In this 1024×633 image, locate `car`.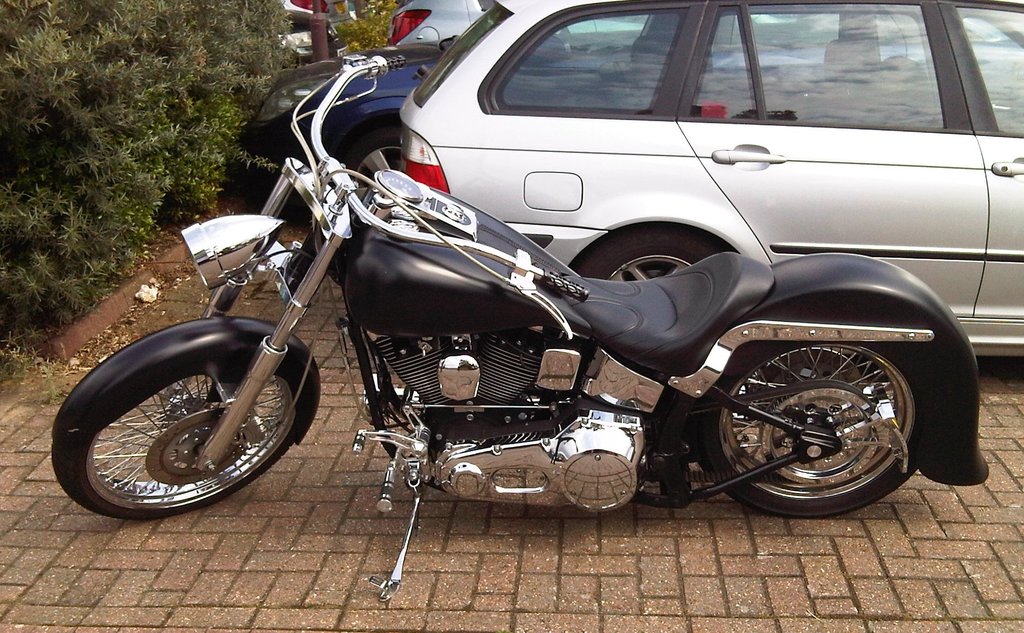
Bounding box: <box>280,0,356,64</box>.
